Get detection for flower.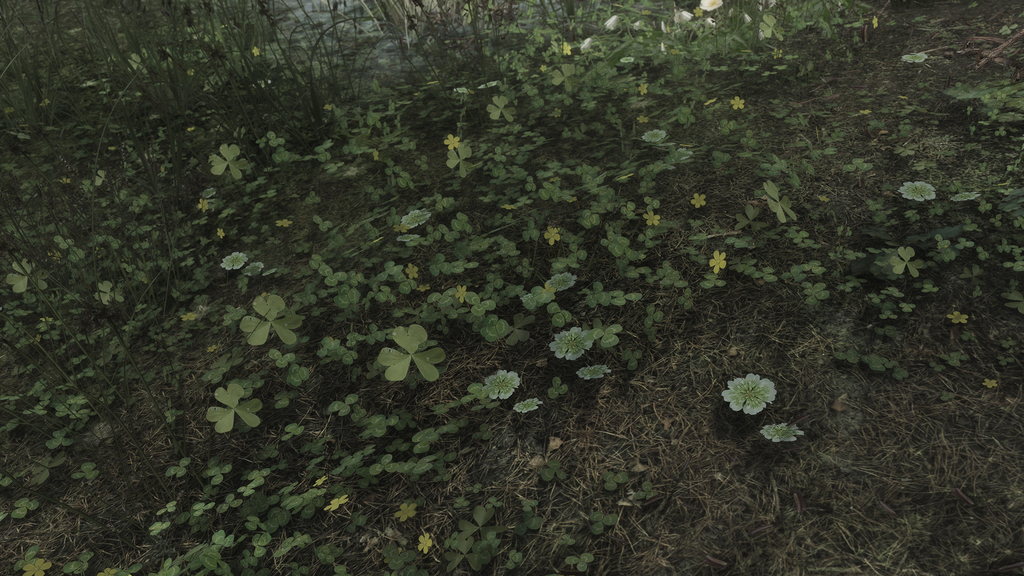
Detection: pyautogui.locateOnScreen(372, 148, 381, 161).
